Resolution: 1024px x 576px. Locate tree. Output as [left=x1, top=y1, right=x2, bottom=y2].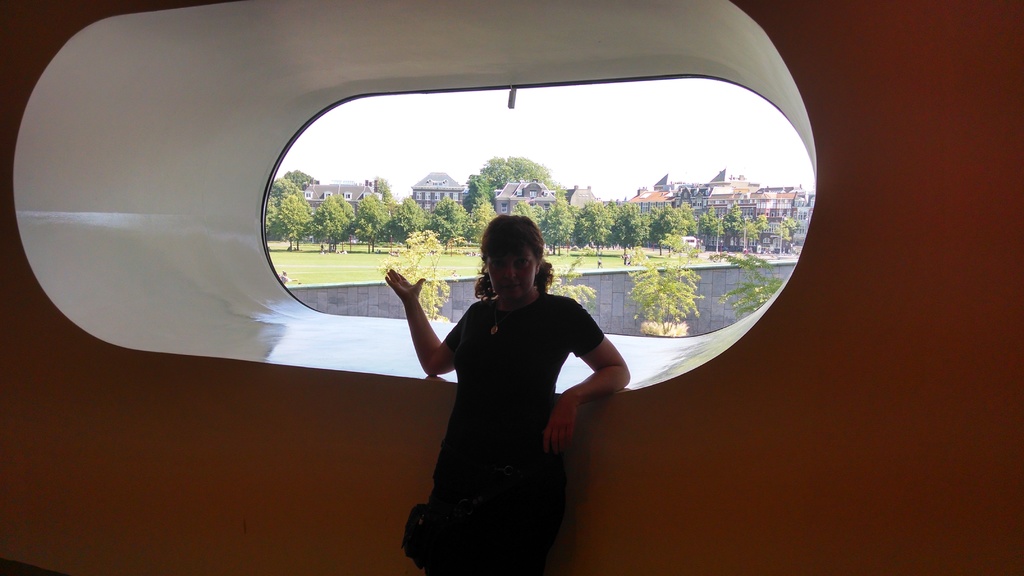
[left=280, top=166, right=319, bottom=194].
